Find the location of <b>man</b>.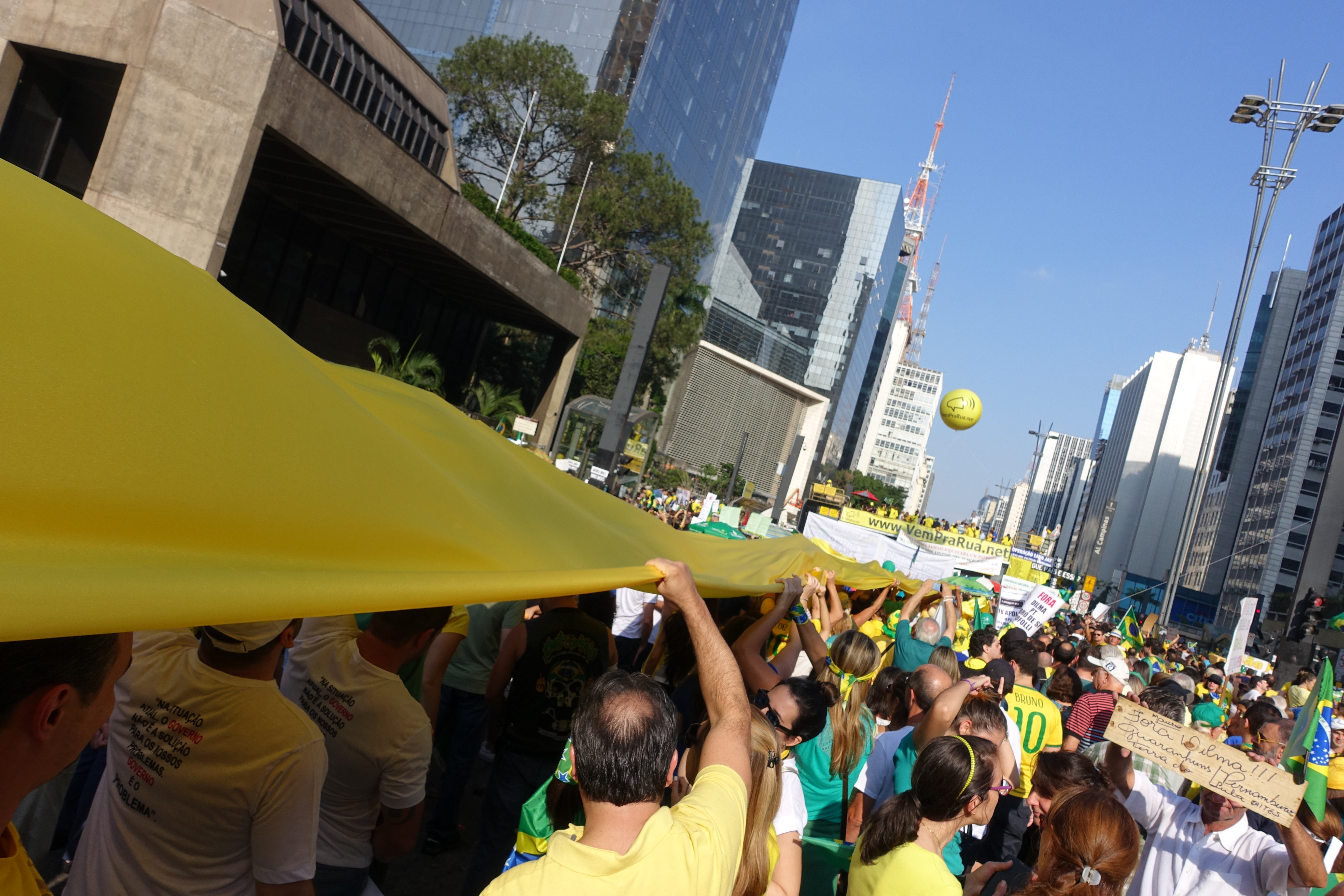
Location: 124, 149, 198, 217.
